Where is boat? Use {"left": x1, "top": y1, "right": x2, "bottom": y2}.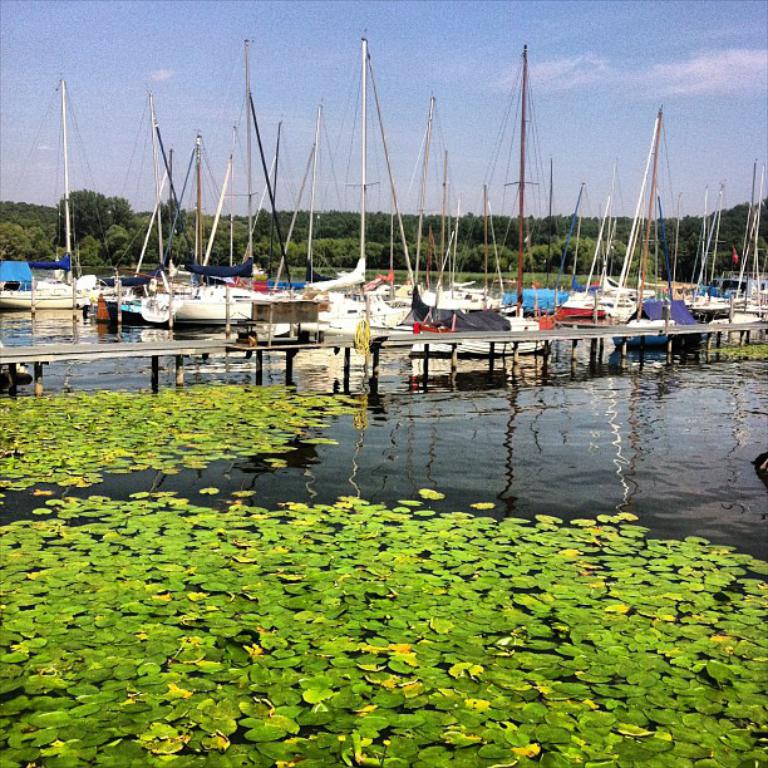
{"left": 171, "top": 33, "right": 305, "bottom": 335}.
